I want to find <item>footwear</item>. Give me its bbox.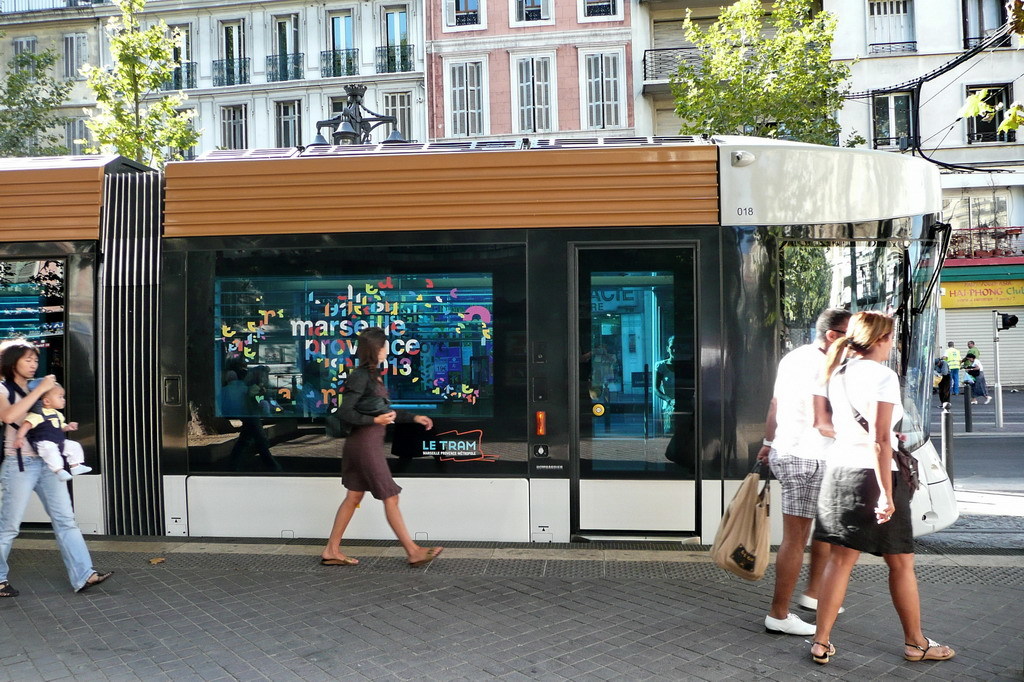
rect(811, 642, 835, 665).
